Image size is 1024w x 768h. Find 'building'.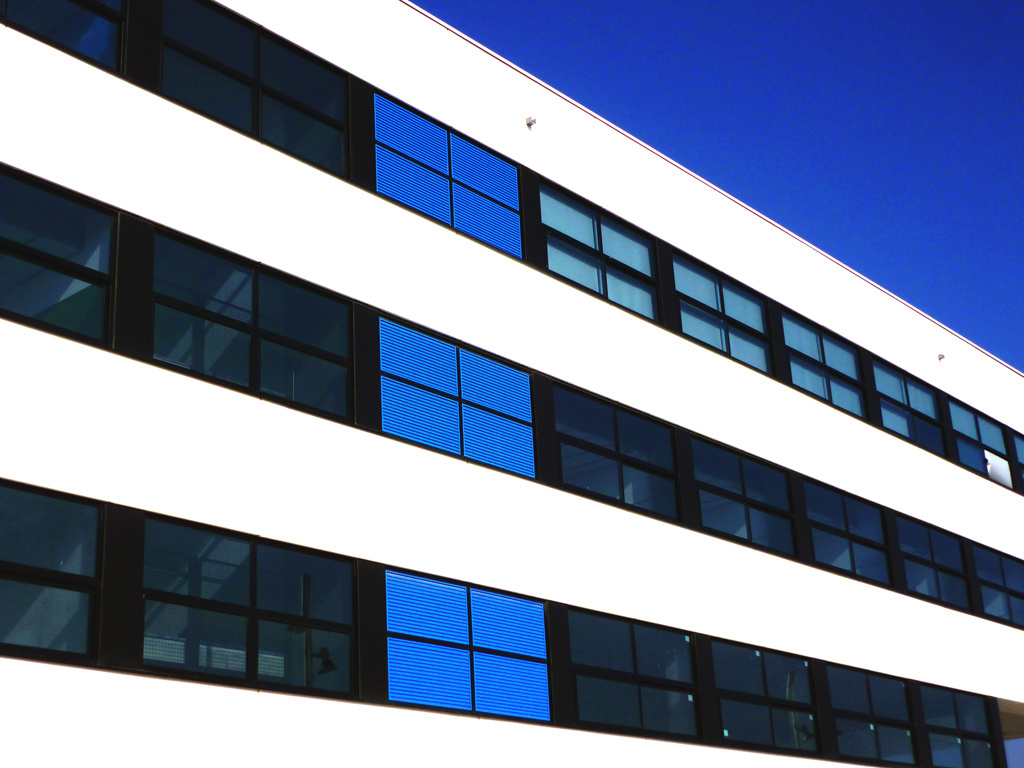
[0,0,1023,767].
